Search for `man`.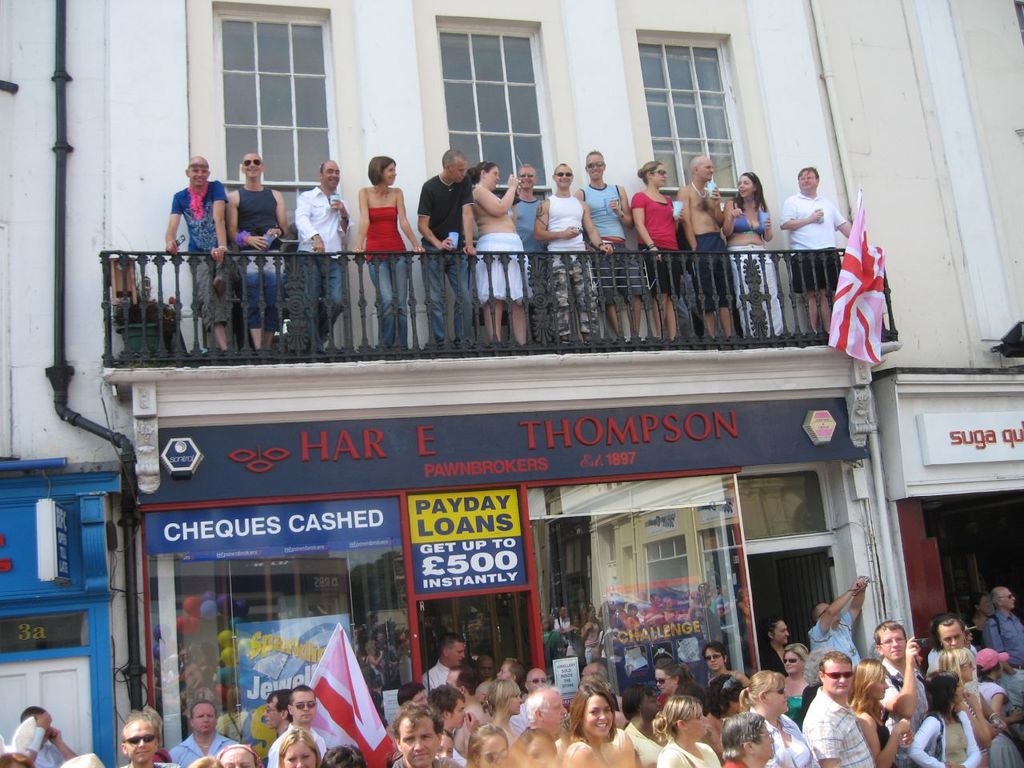
Found at (264, 683, 326, 767).
